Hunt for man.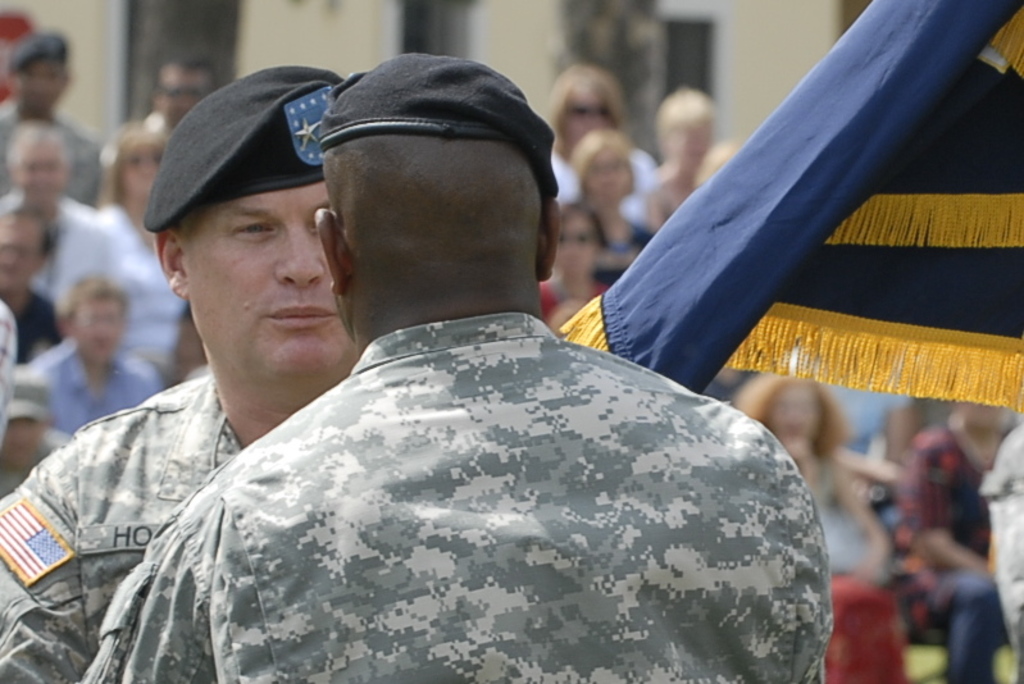
Hunted down at (0, 67, 365, 683).
